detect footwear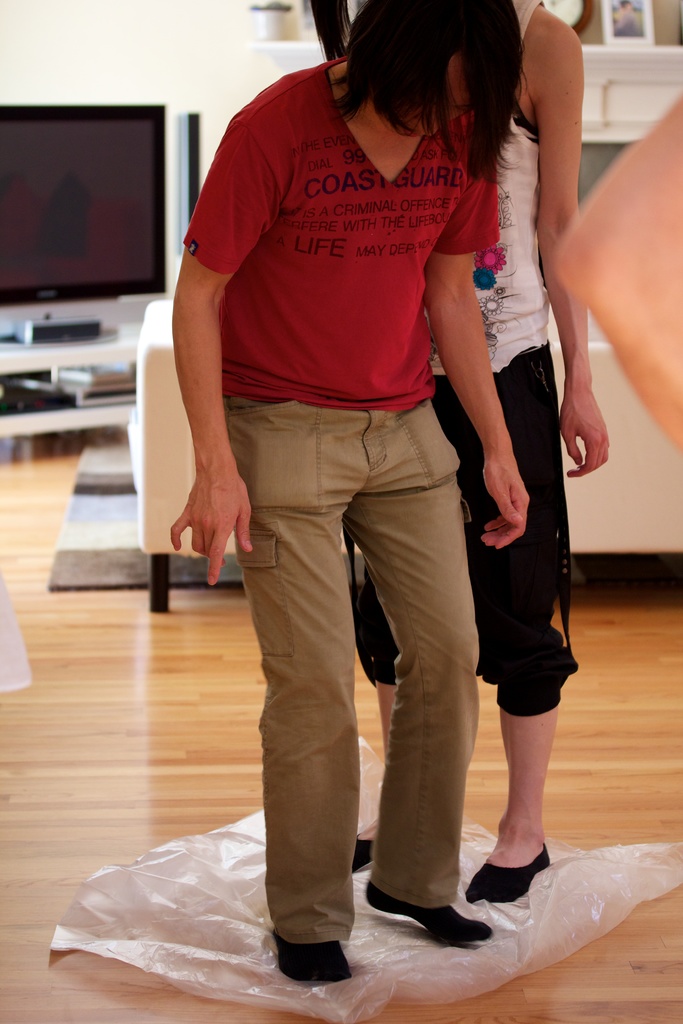
(left=353, top=836, right=377, bottom=870)
